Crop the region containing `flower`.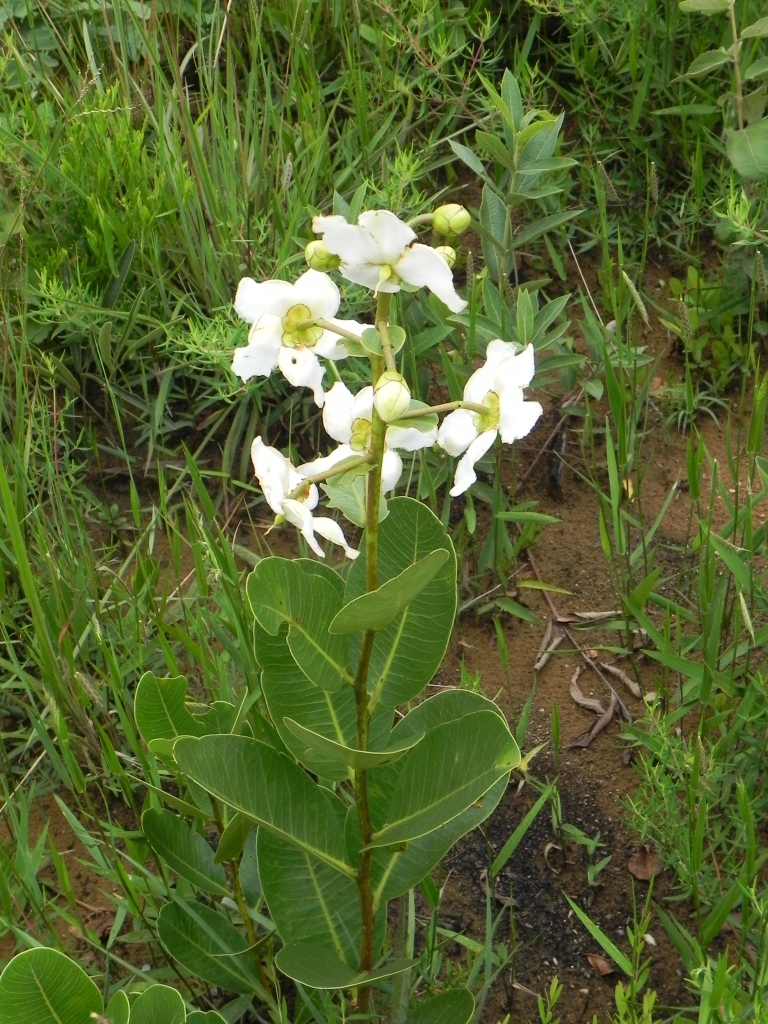
Crop region: x1=321, y1=369, x2=444, y2=497.
